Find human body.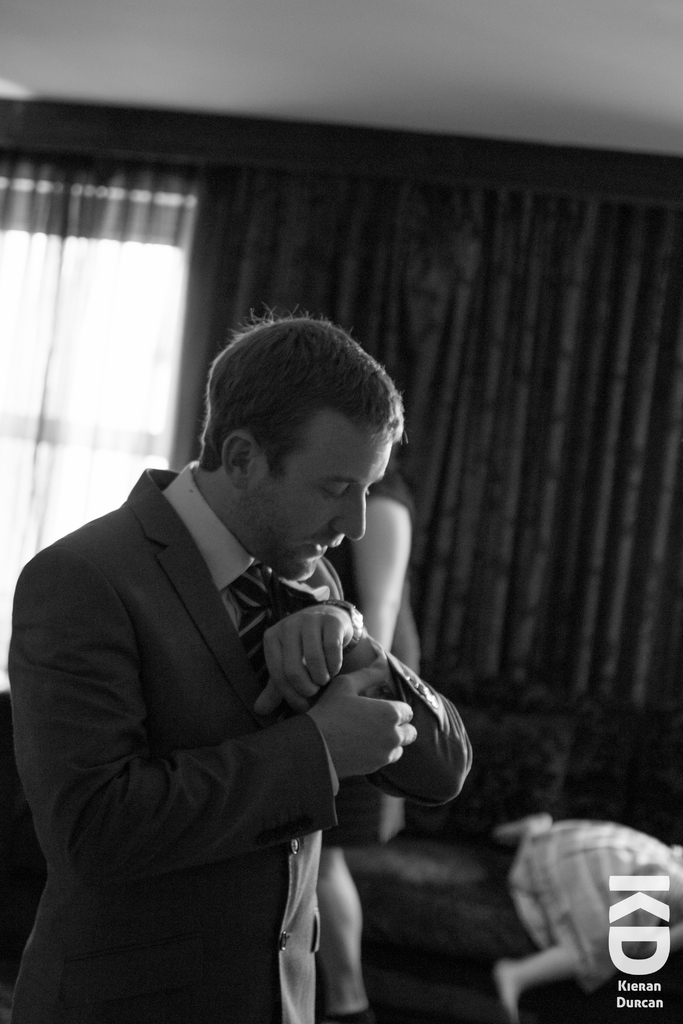
box=[325, 468, 420, 1020].
